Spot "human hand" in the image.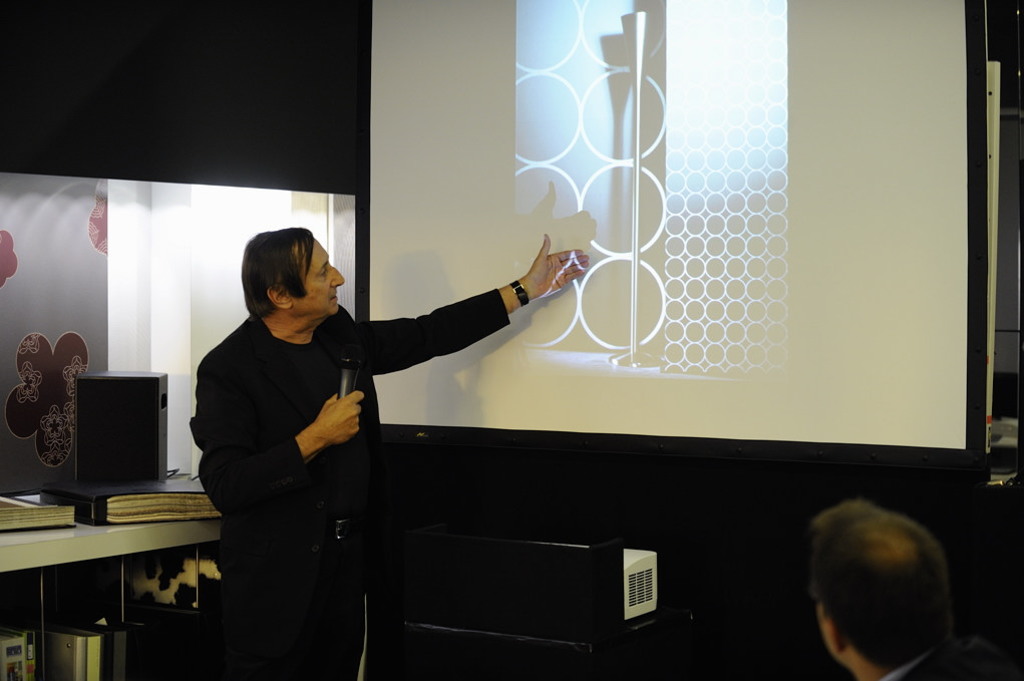
"human hand" found at 287 397 371 470.
